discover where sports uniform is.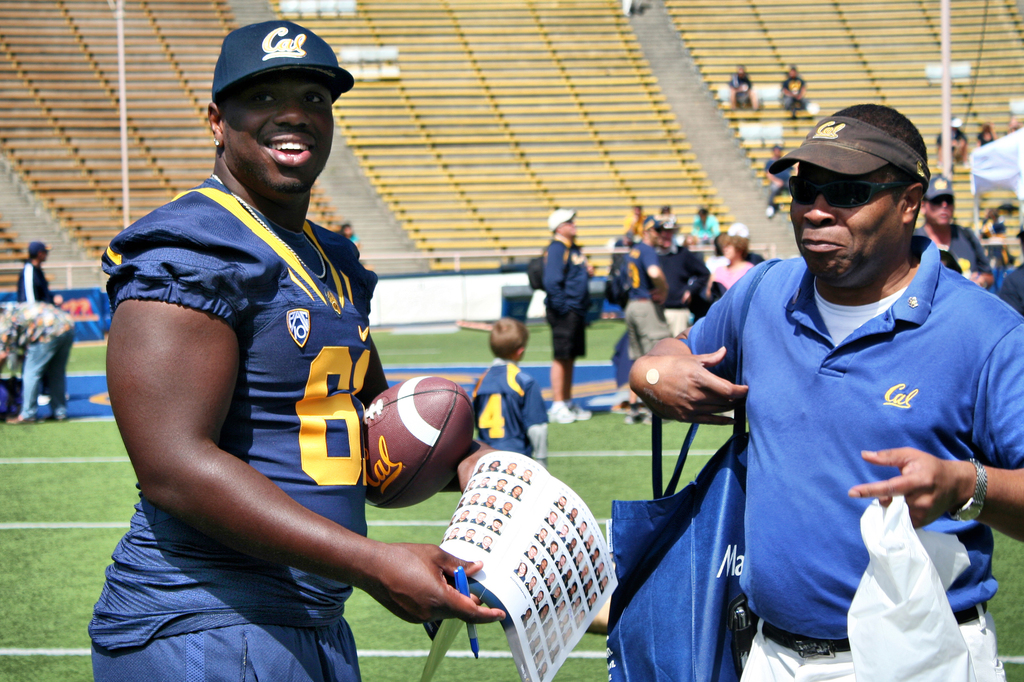
Discovered at 733 71 757 109.
